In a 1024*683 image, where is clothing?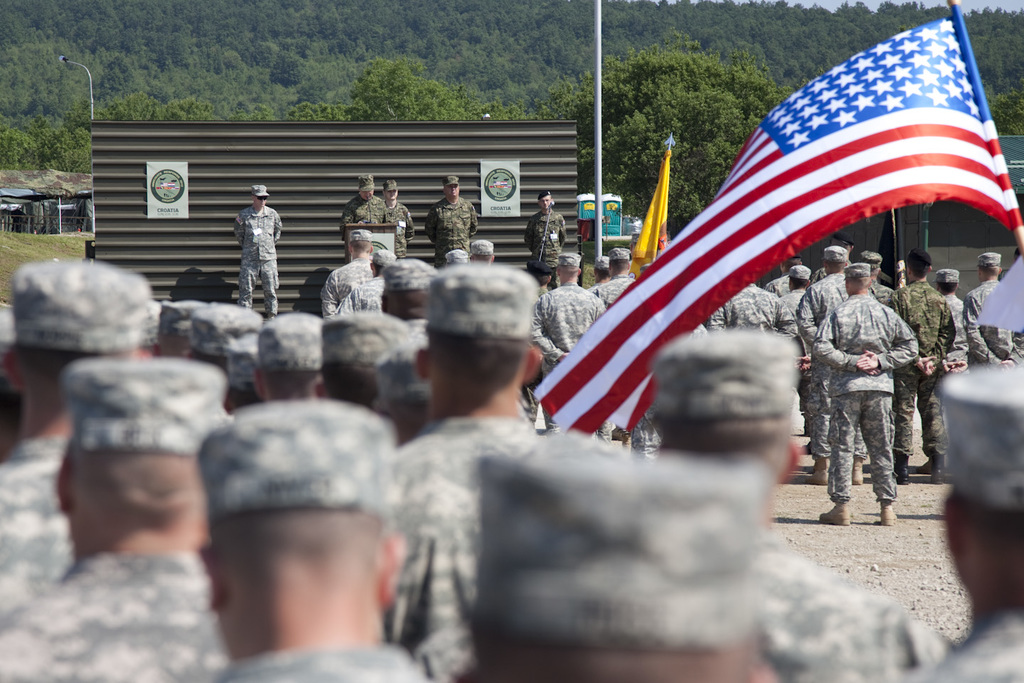
x1=378, y1=416, x2=540, y2=682.
